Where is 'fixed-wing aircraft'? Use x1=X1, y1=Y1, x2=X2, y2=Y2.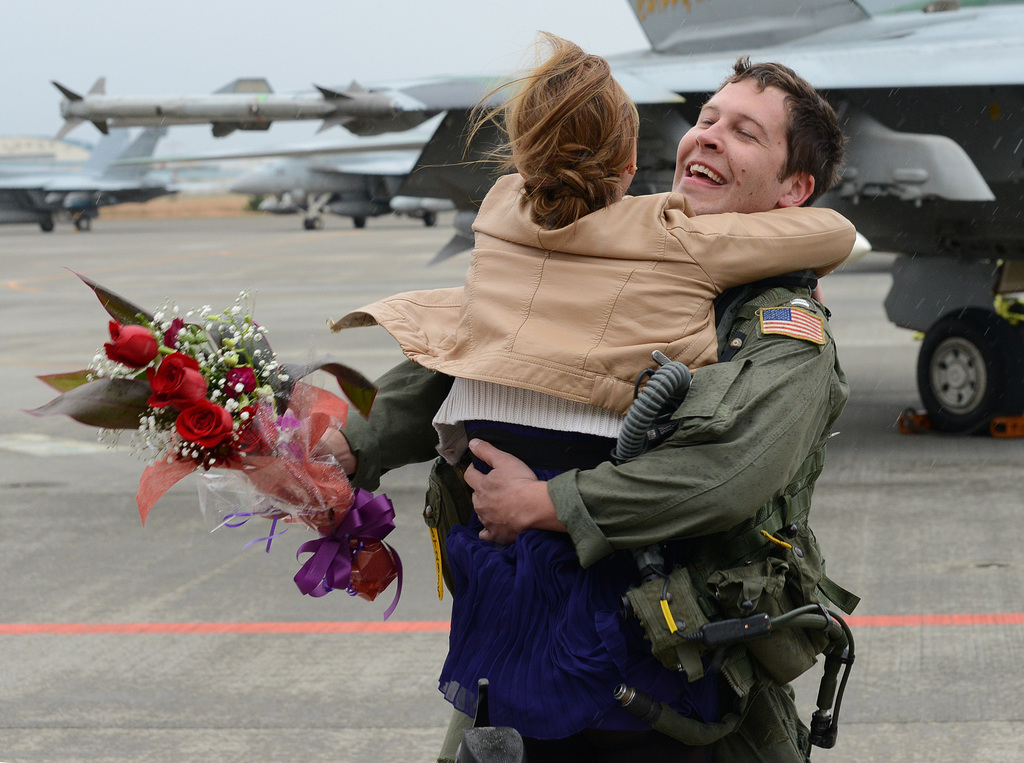
x1=52, y1=0, x2=1023, y2=440.
